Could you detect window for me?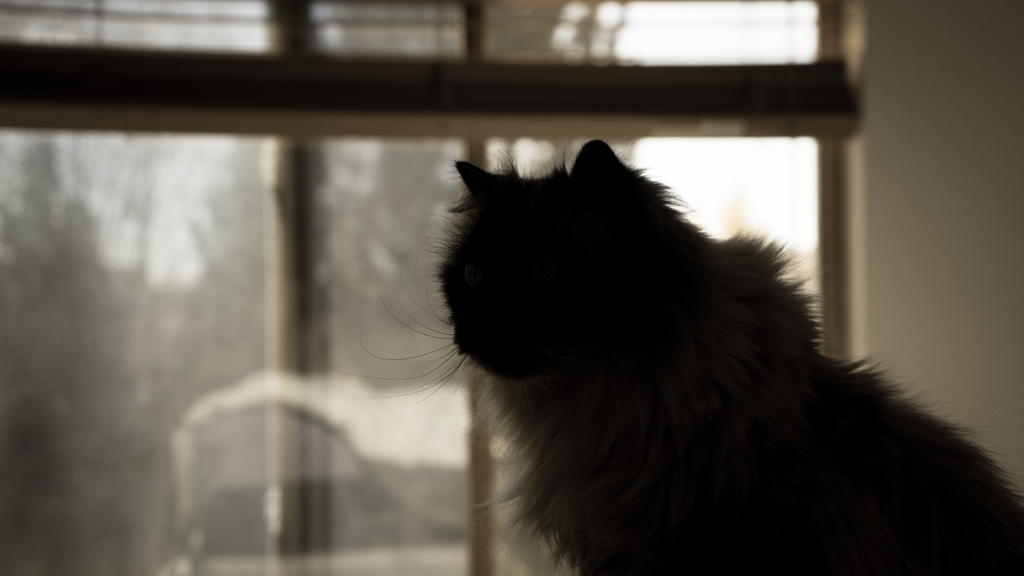
Detection result: x1=0, y1=3, x2=877, y2=575.
